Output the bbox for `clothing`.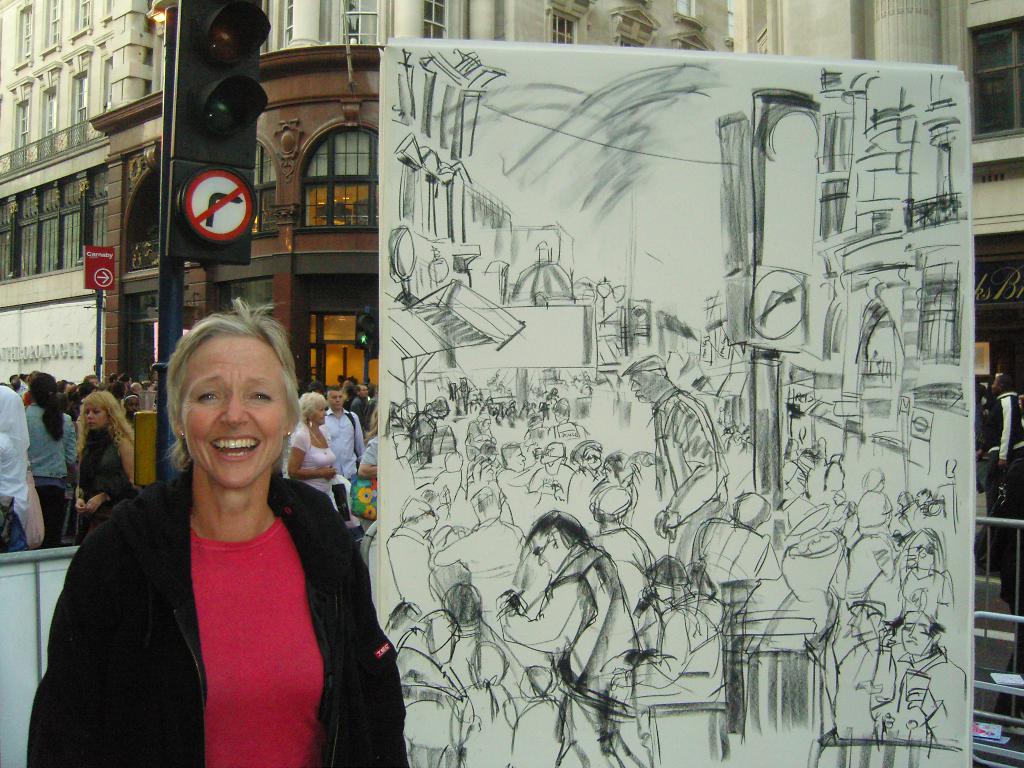
Rect(319, 406, 364, 484).
